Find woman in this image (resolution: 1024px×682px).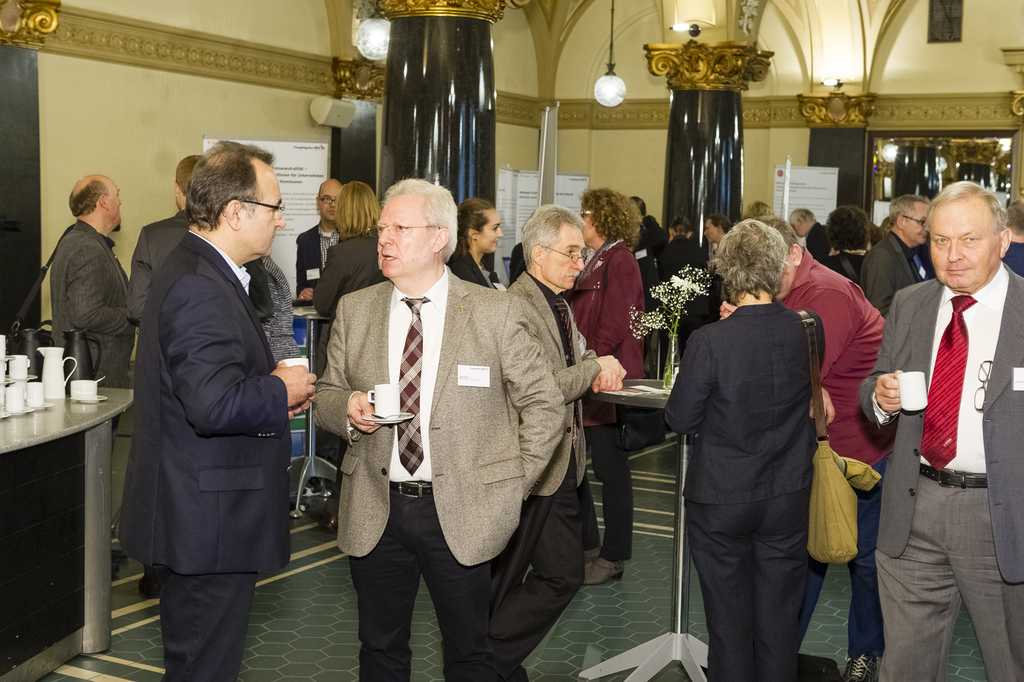
l=814, t=198, r=881, b=292.
